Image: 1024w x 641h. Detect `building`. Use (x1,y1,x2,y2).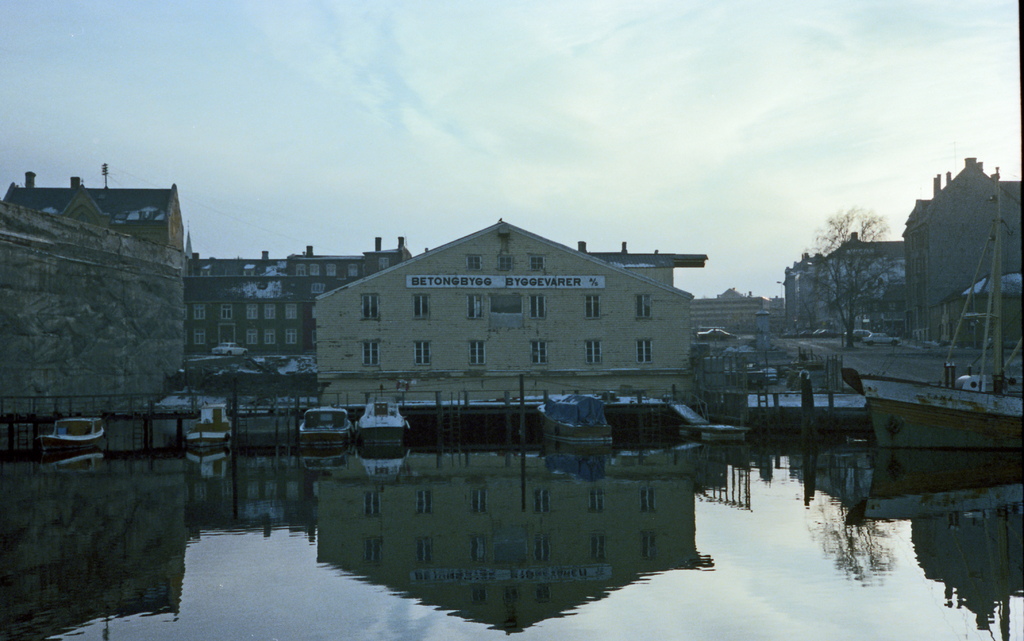
(906,157,1023,337).
